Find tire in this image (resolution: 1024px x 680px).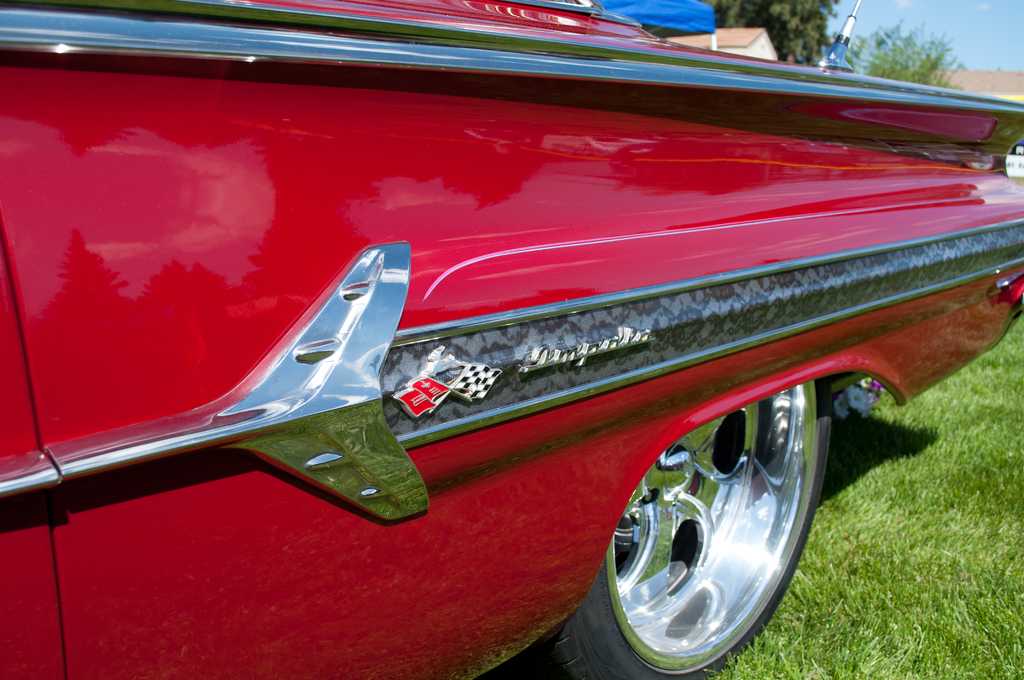
(588,368,832,672).
